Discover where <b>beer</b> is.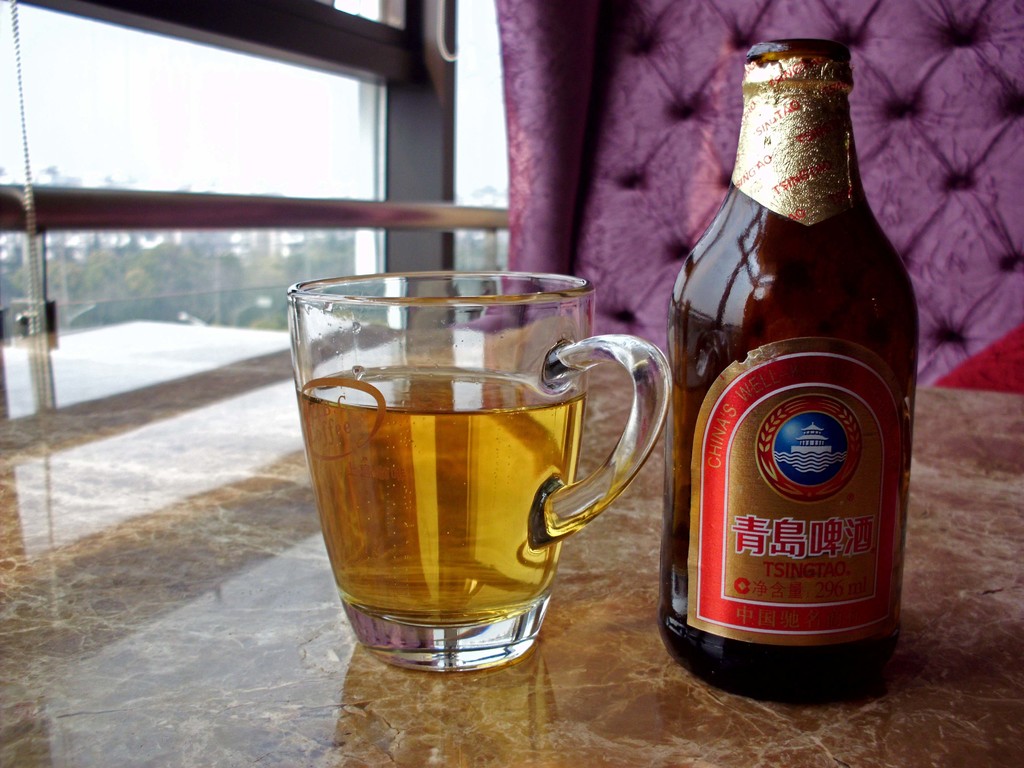
Discovered at Rect(656, 54, 905, 680).
